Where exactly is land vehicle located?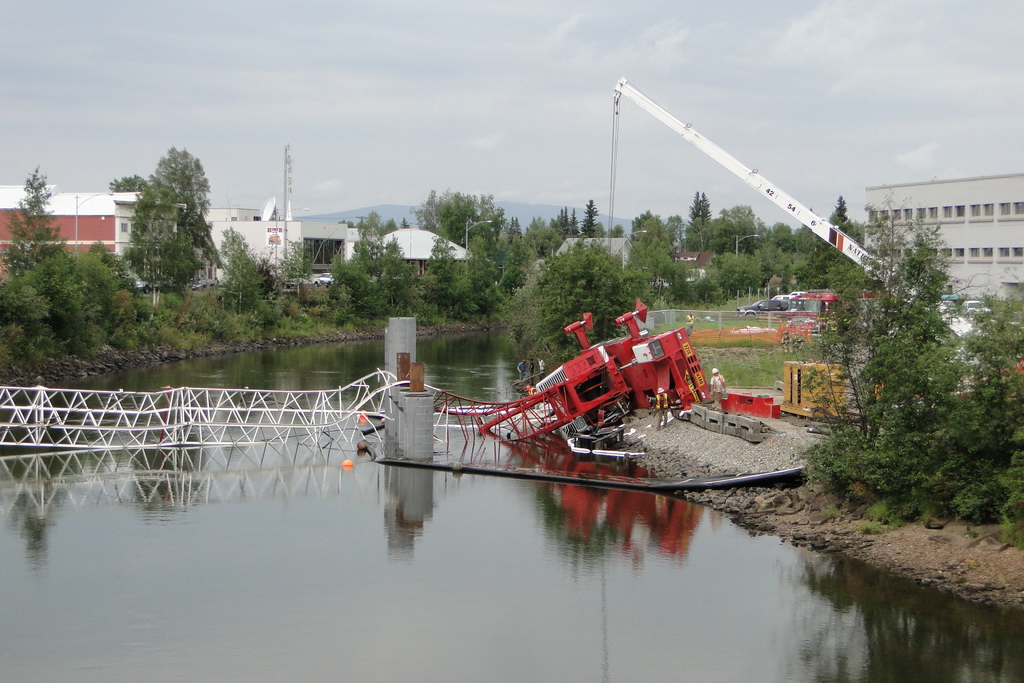
Its bounding box is [x1=787, y1=288, x2=892, y2=333].
